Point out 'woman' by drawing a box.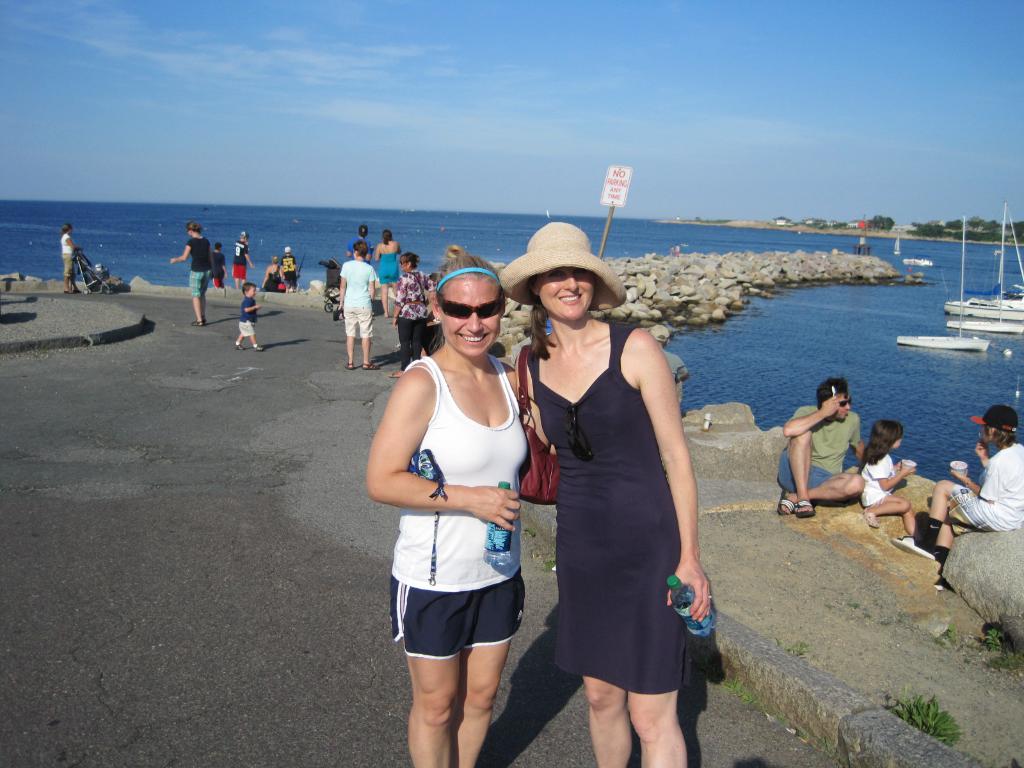
173, 221, 214, 328.
